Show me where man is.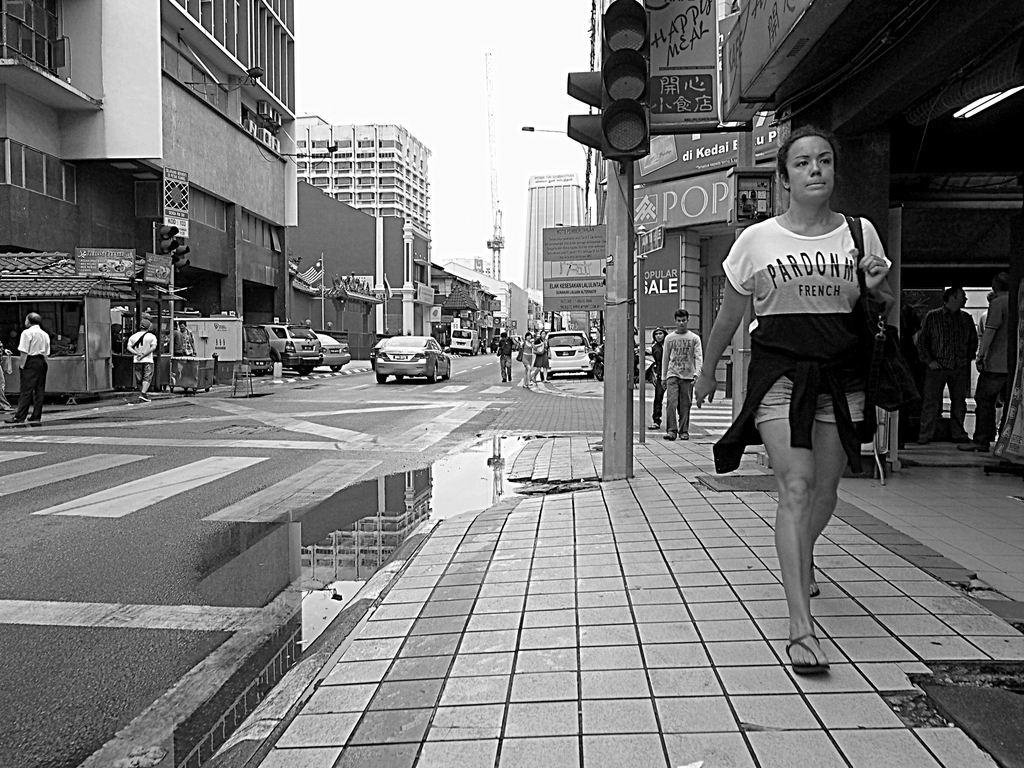
man is at <box>177,316,200,361</box>.
